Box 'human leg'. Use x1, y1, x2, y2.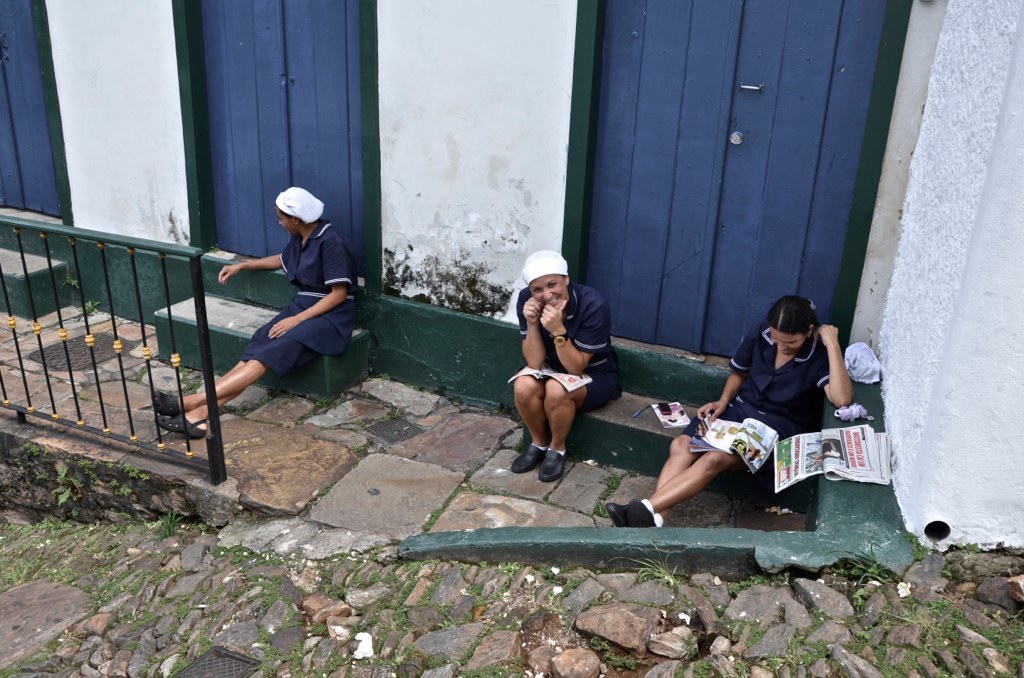
604, 435, 746, 532.
